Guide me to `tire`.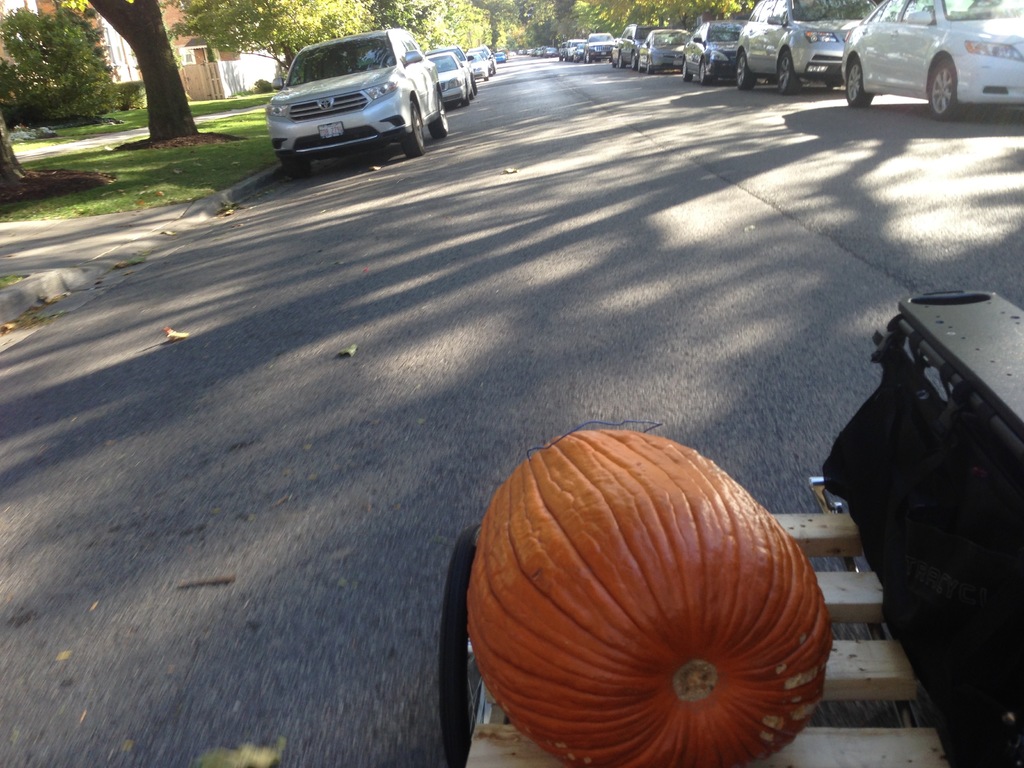
Guidance: Rect(682, 60, 693, 81).
